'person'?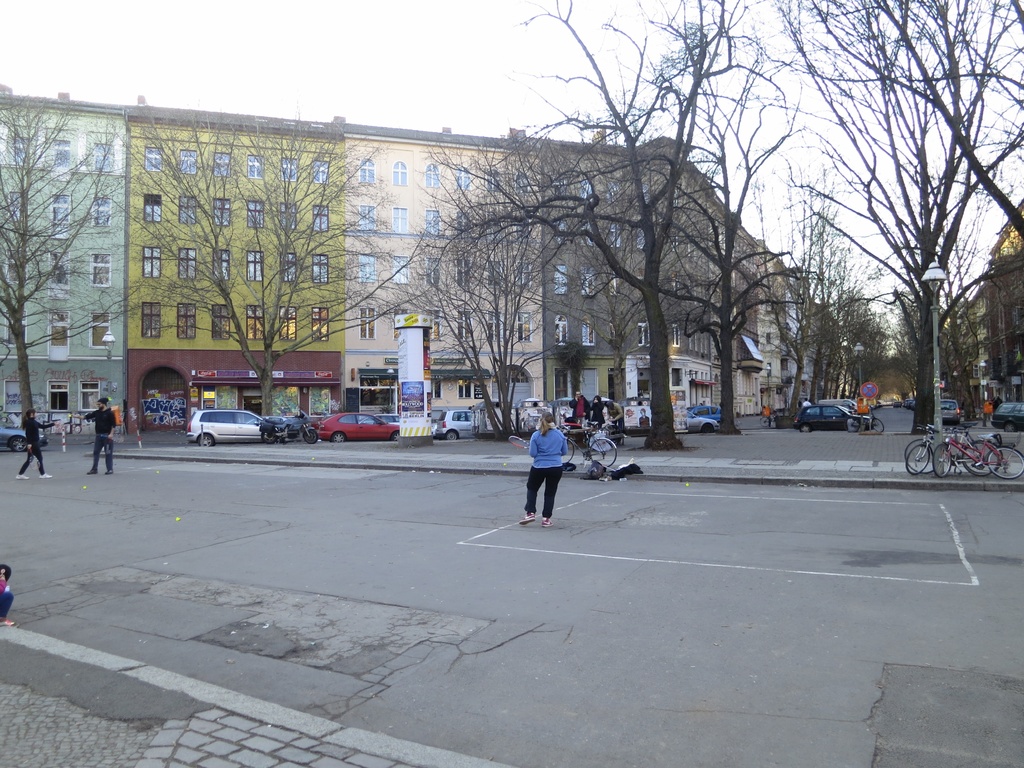
[left=605, top=396, right=633, bottom=447]
